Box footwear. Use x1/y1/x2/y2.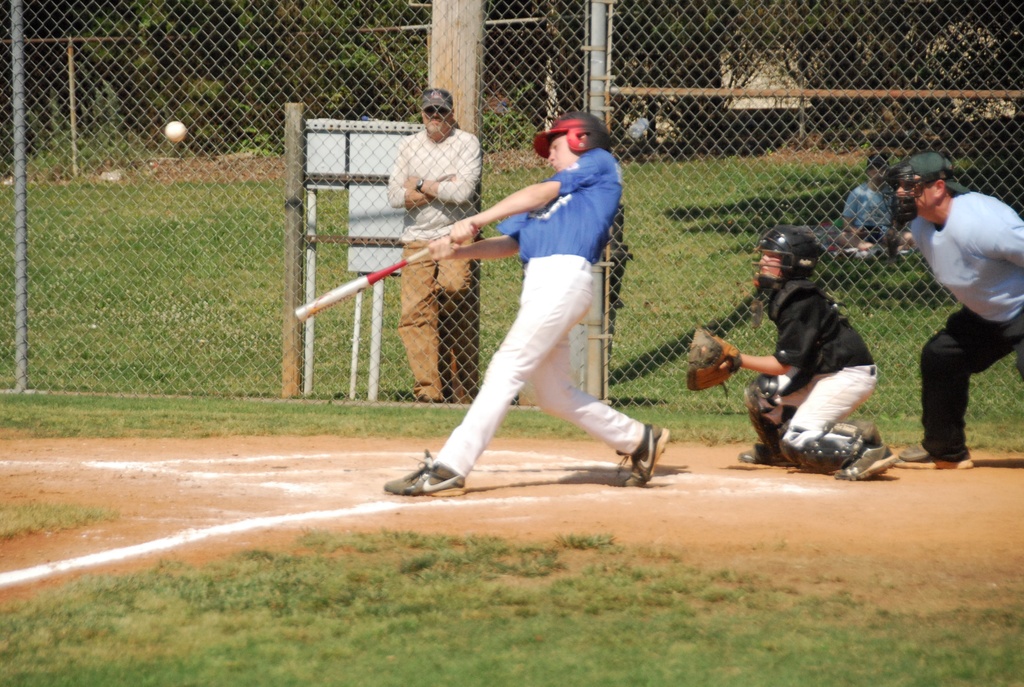
902/443/973/469.
